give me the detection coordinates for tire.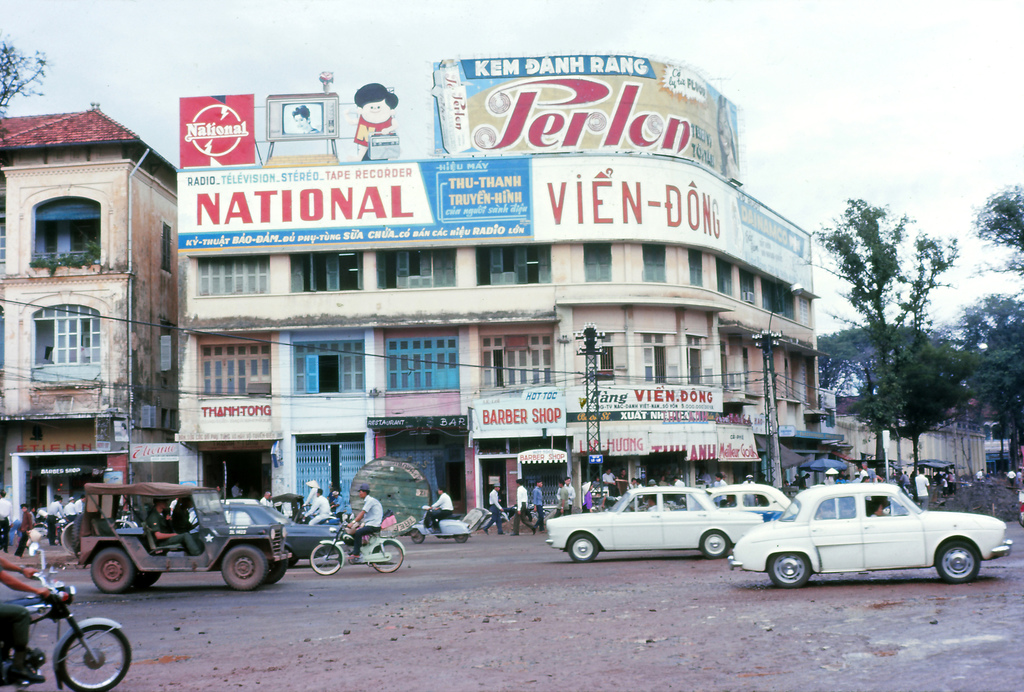
x1=412 y1=531 x2=425 y2=543.
